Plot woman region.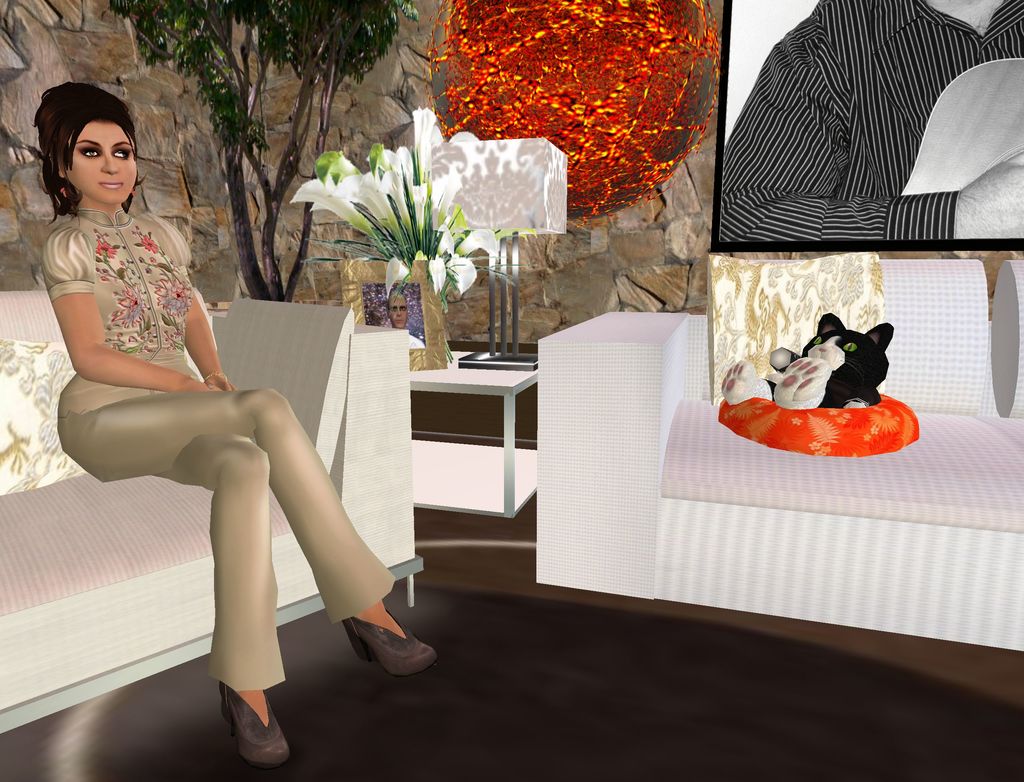
Plotted at [31, 80, 437, 767].
